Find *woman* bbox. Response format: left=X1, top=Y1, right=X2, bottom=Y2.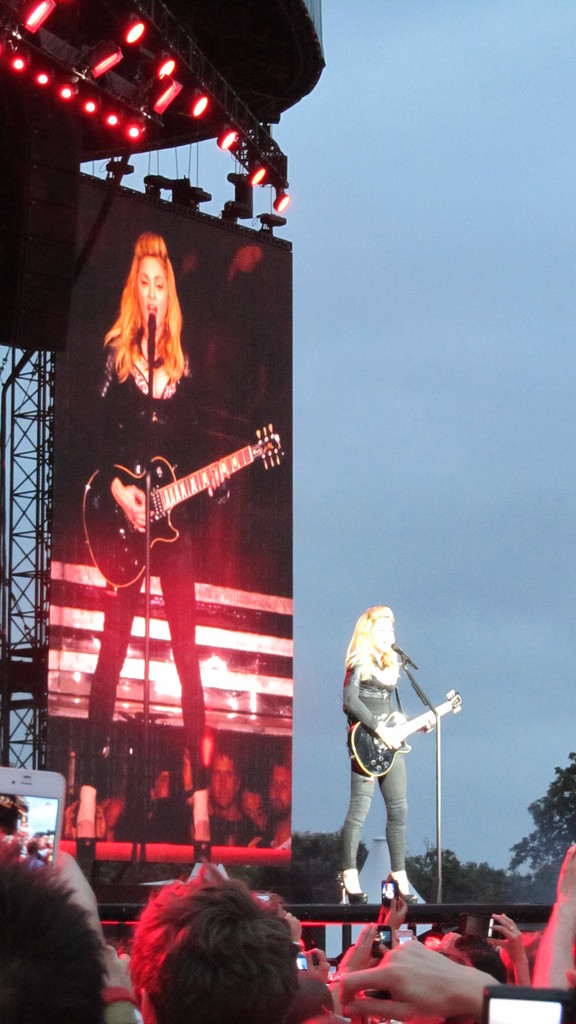
left=333, top=604, right=424, bottom=906.
